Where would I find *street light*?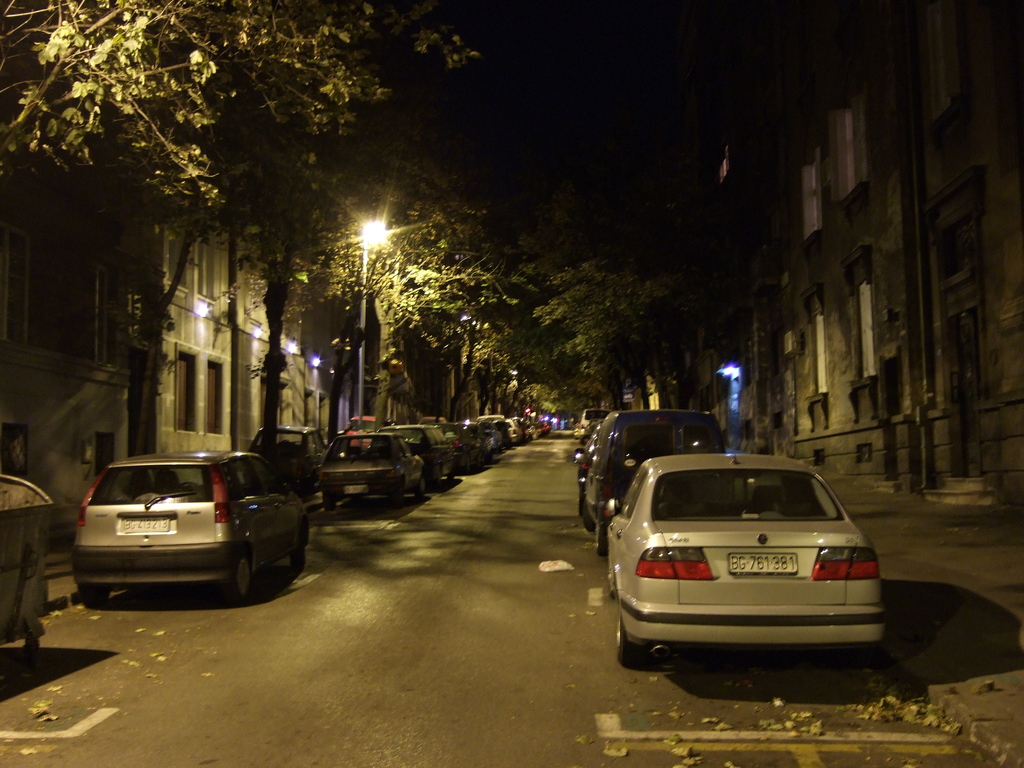
At (x1=355, y1=209, x2=399, y2=419).
